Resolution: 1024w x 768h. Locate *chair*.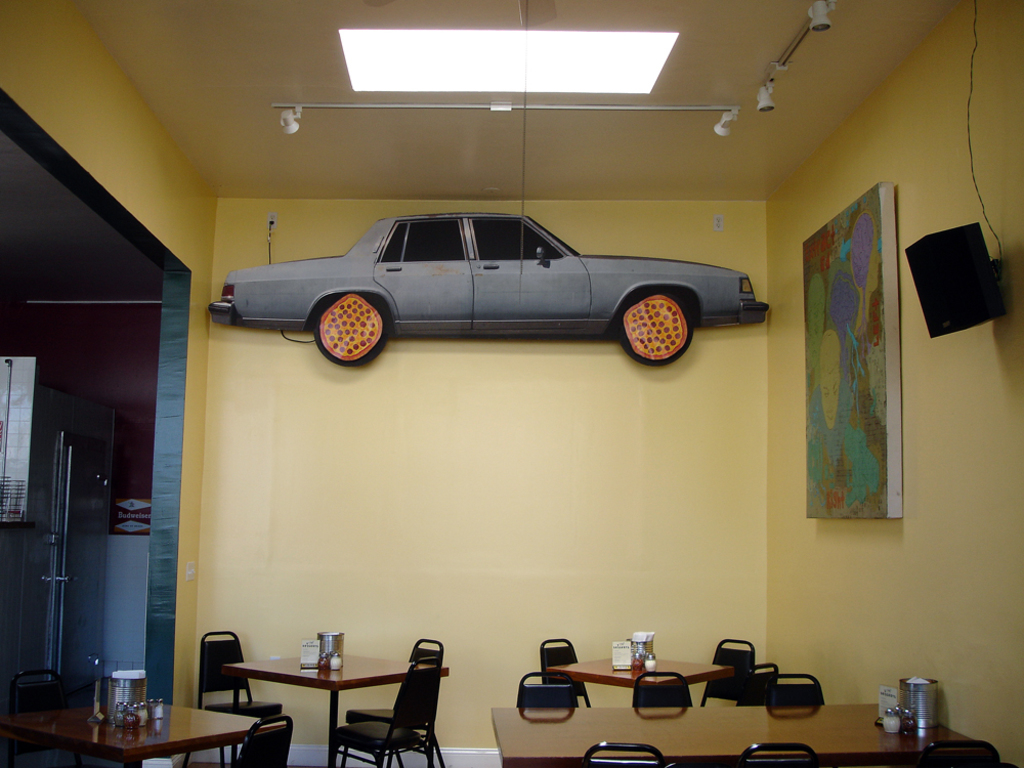
x1=233 y1=713 x2=293 y2=767.
